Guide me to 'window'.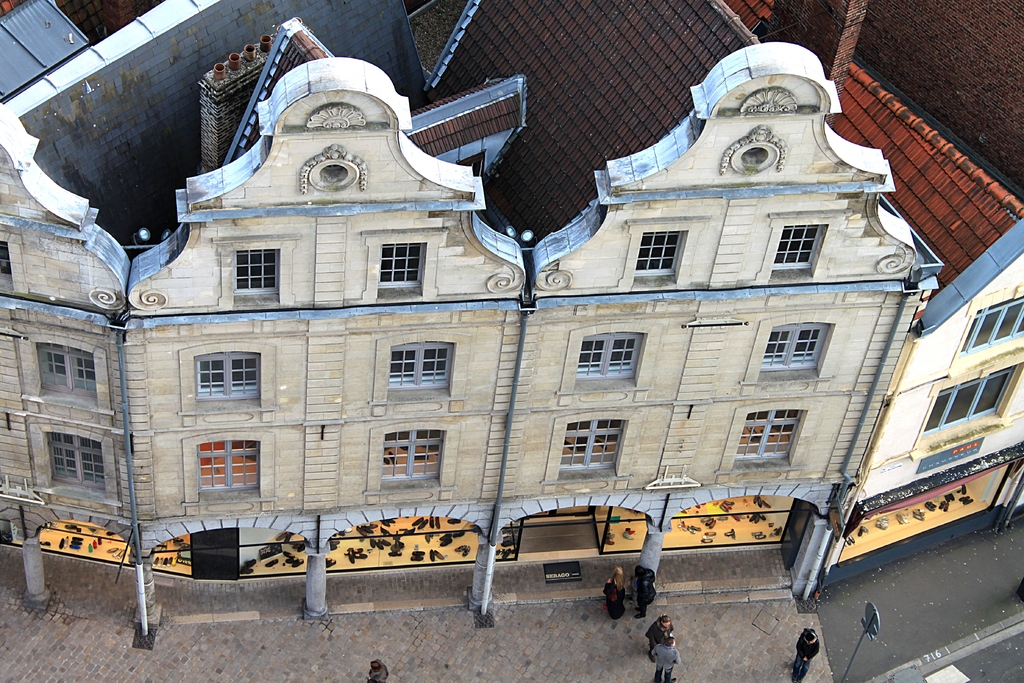
Guidance: left=0, top=243, right=11, bottom=276.
